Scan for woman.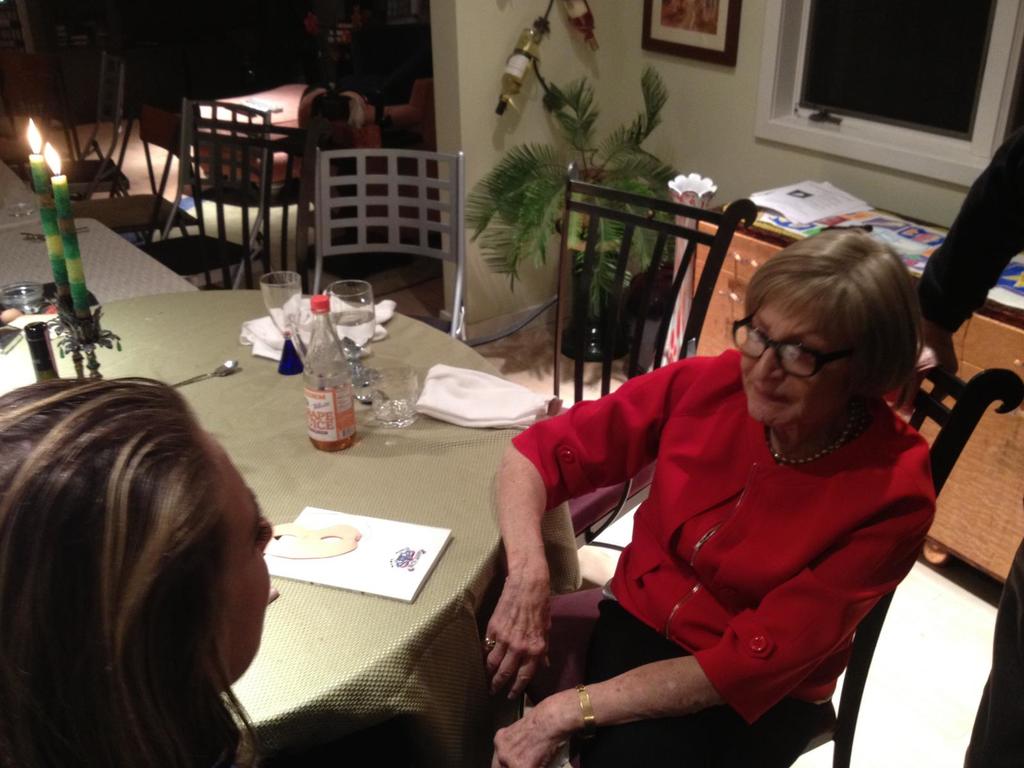
Scan result: 518:159:915:755.
